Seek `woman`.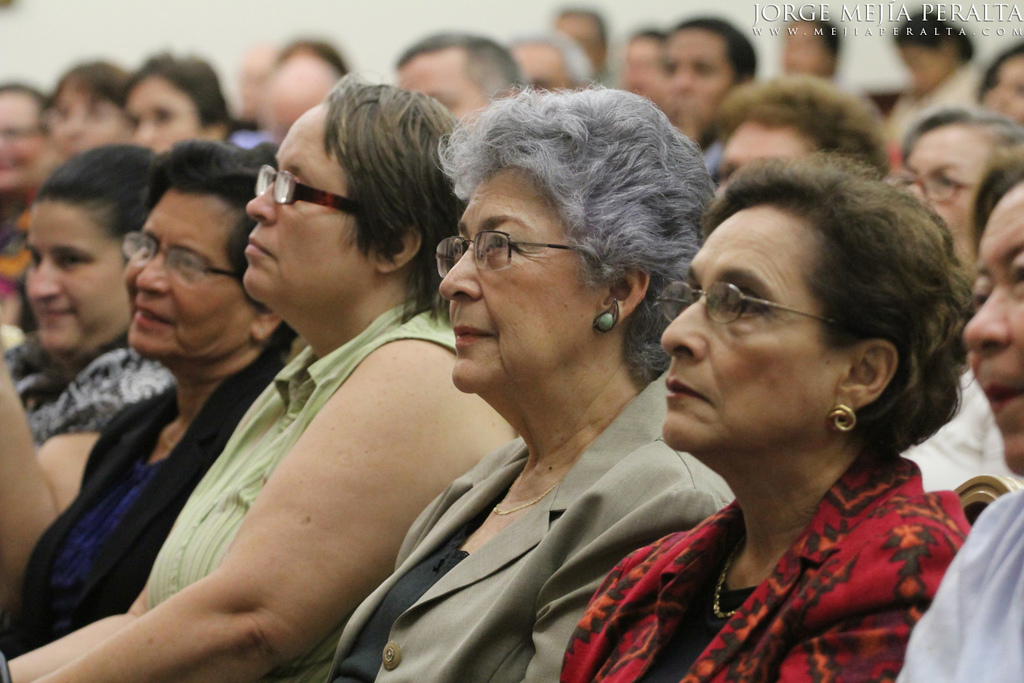
322 80 726 682.
